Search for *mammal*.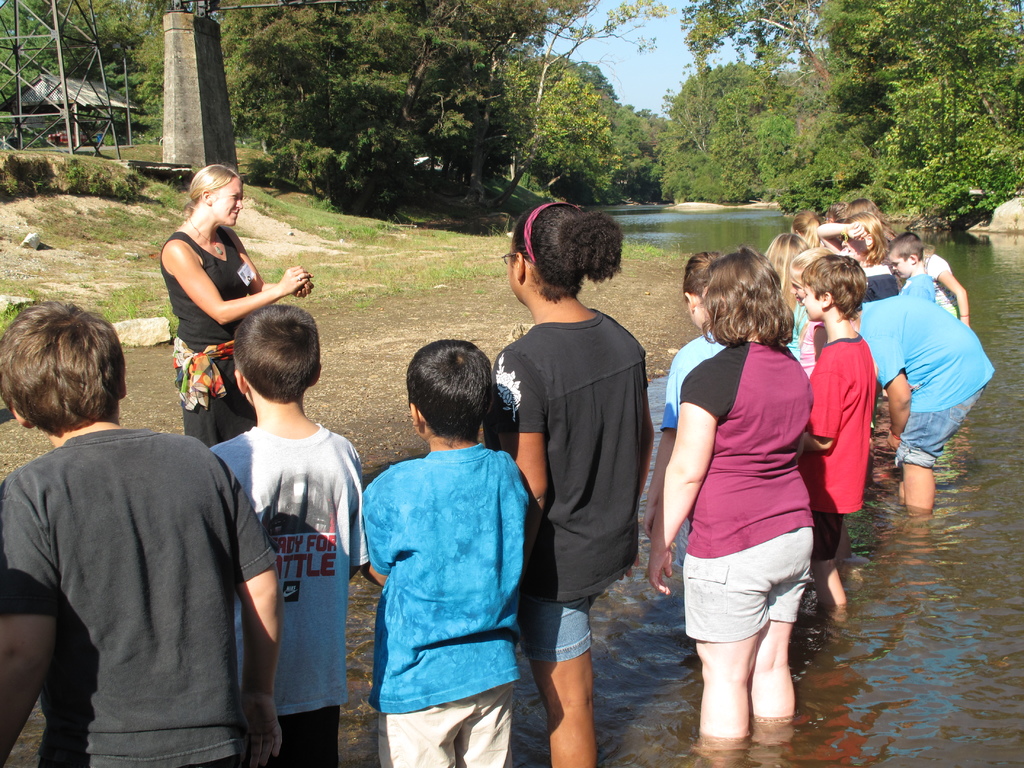
Found at bbox=[840, 196, 892, 232].
